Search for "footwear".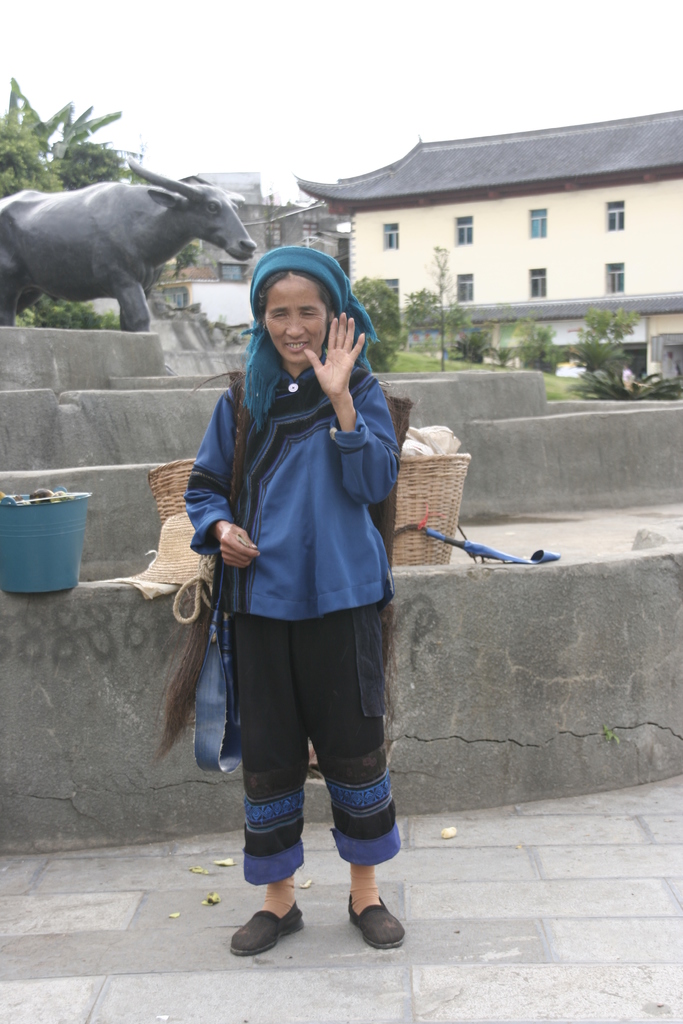
Found at 233,904,311,966.
